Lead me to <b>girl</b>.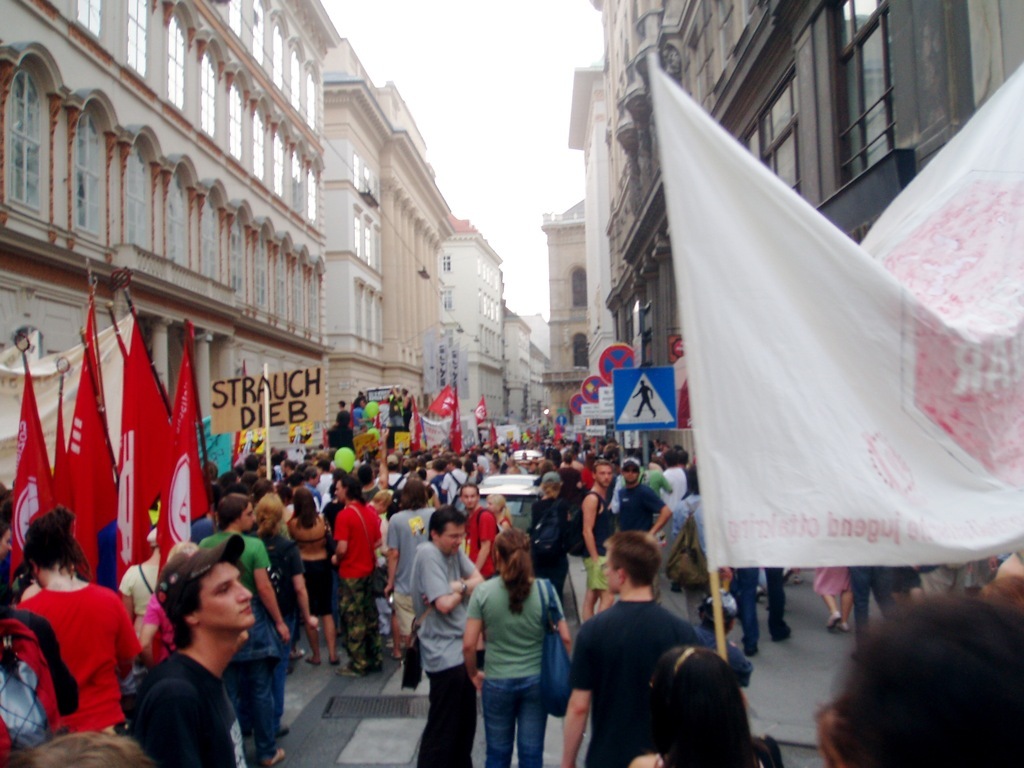
Lead to [252,494,314,678].
